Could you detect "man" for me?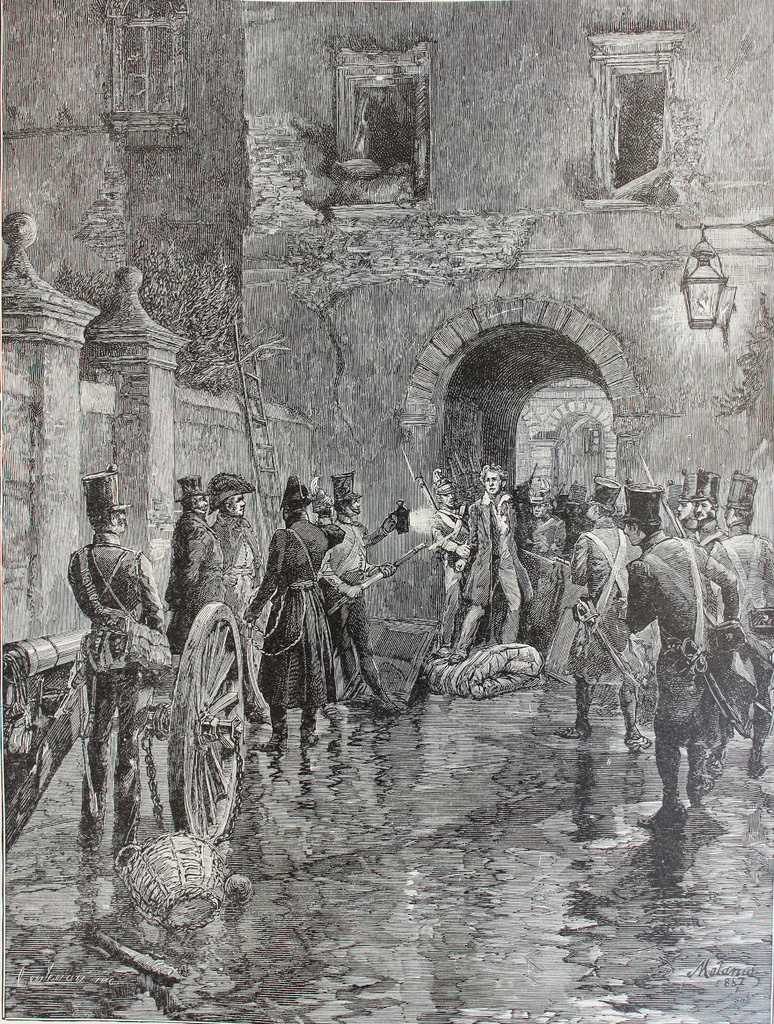
Detection result: (x1=695, y1=460, x2=726, y2=554).
